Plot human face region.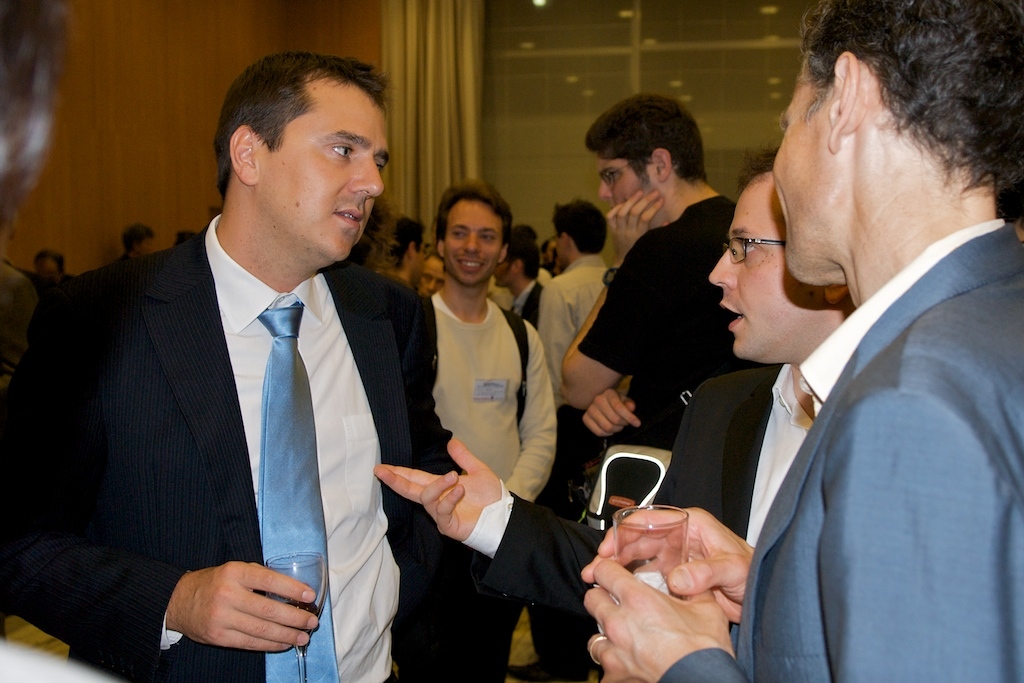
Plotted at box=[262, 81, 390, 259].
